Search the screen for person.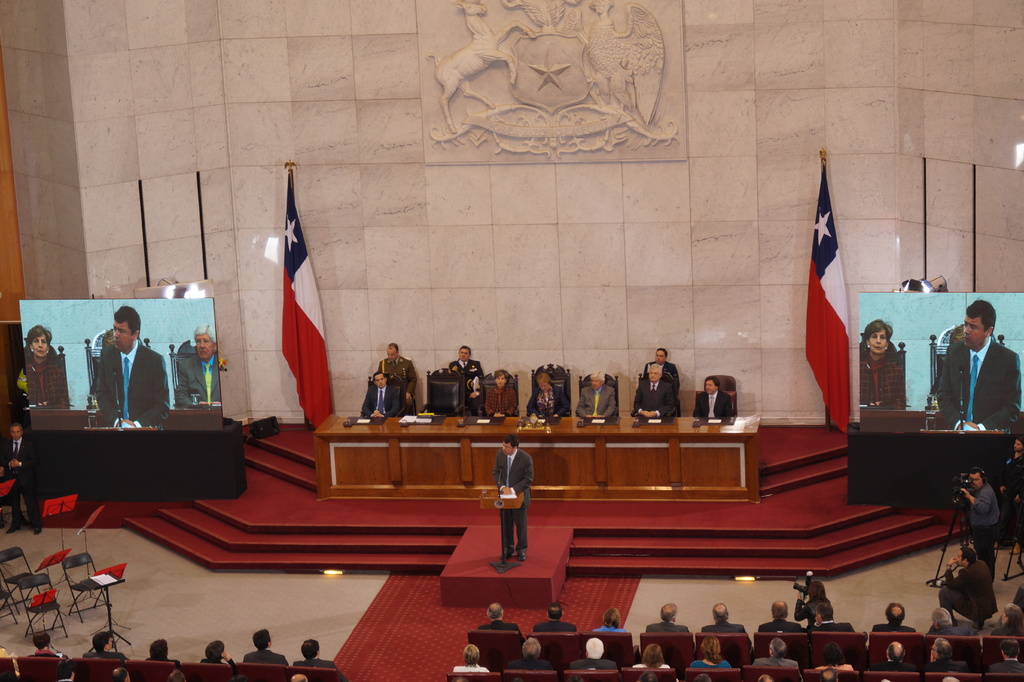
Found at (175,325,219,410).
